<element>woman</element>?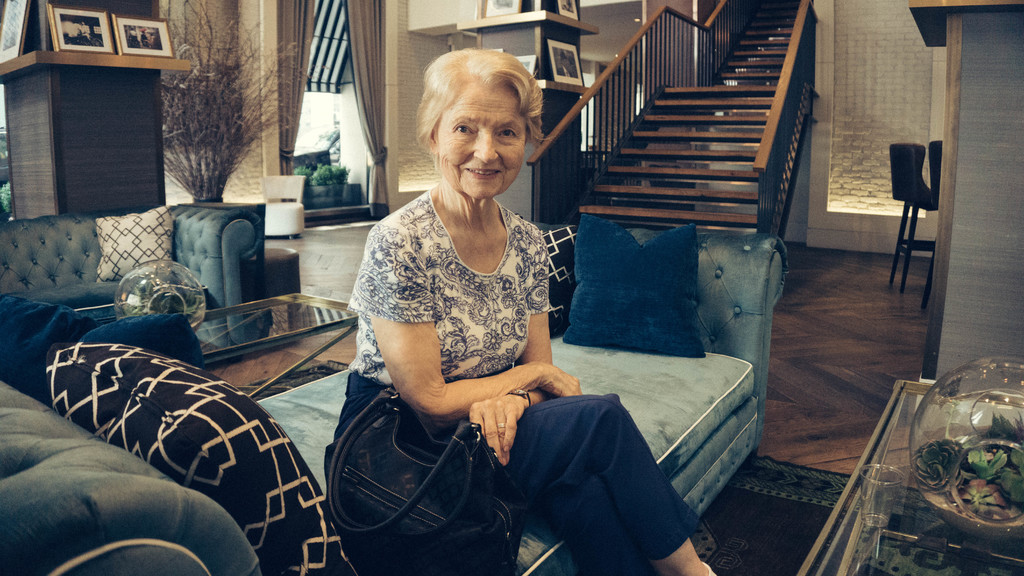
BBox(334, 46, 656, 573)
